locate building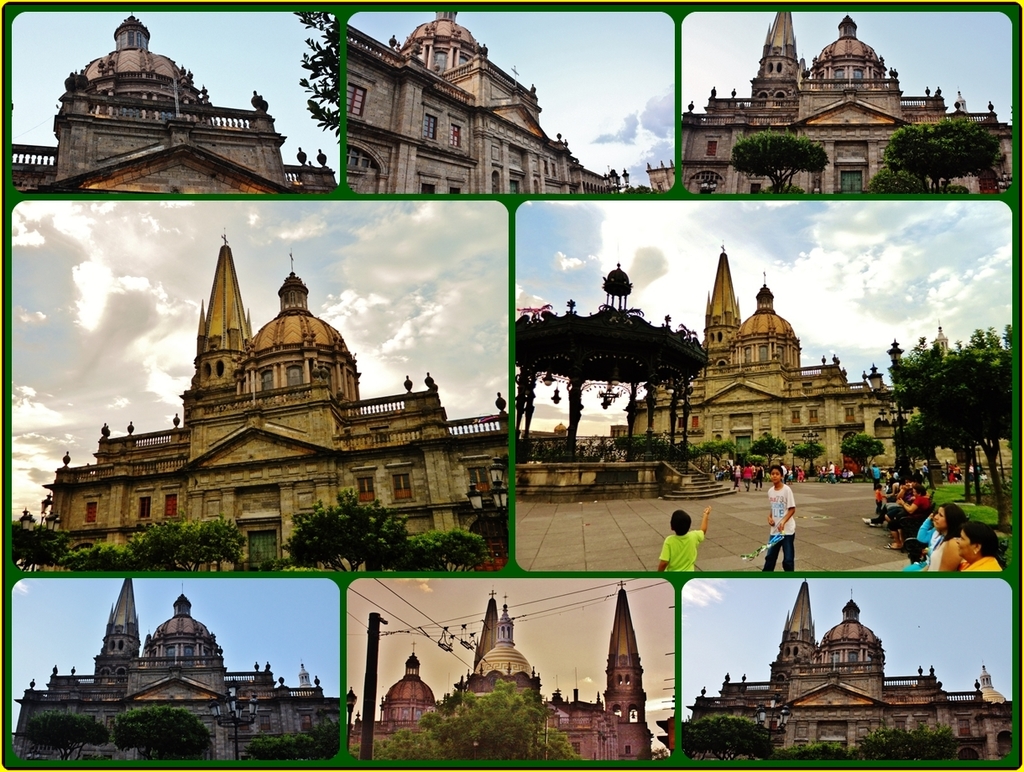
select_region(681, 8, 1014, 196)
